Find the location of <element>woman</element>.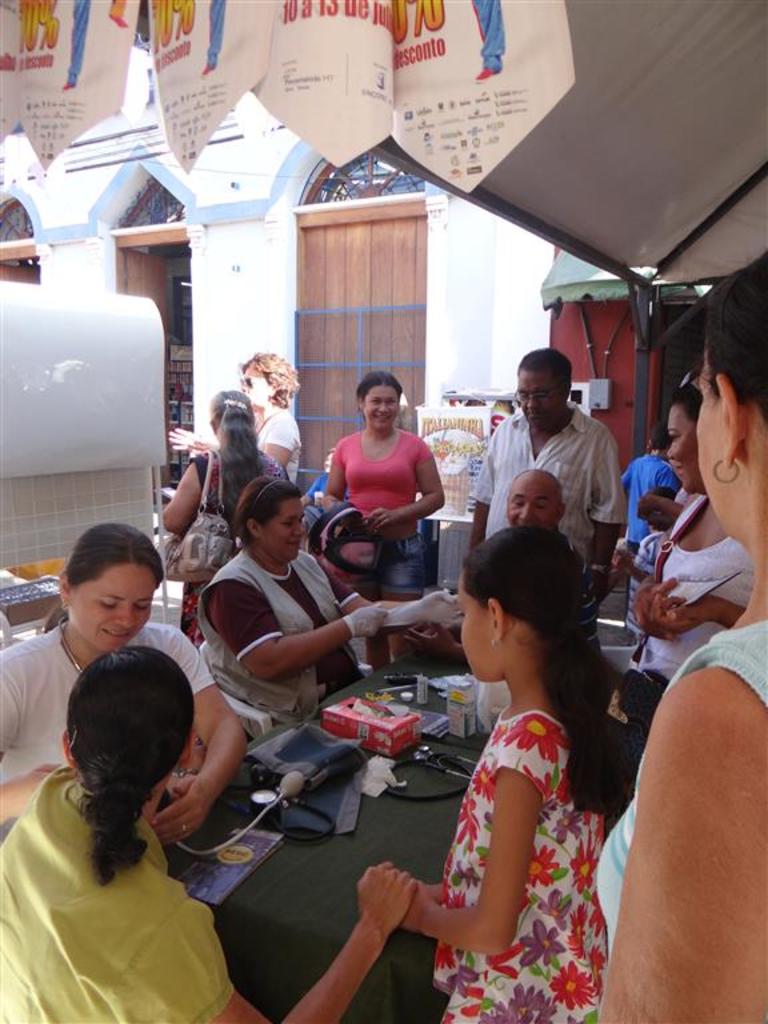
Location: 592, 249, 767, 1021.
